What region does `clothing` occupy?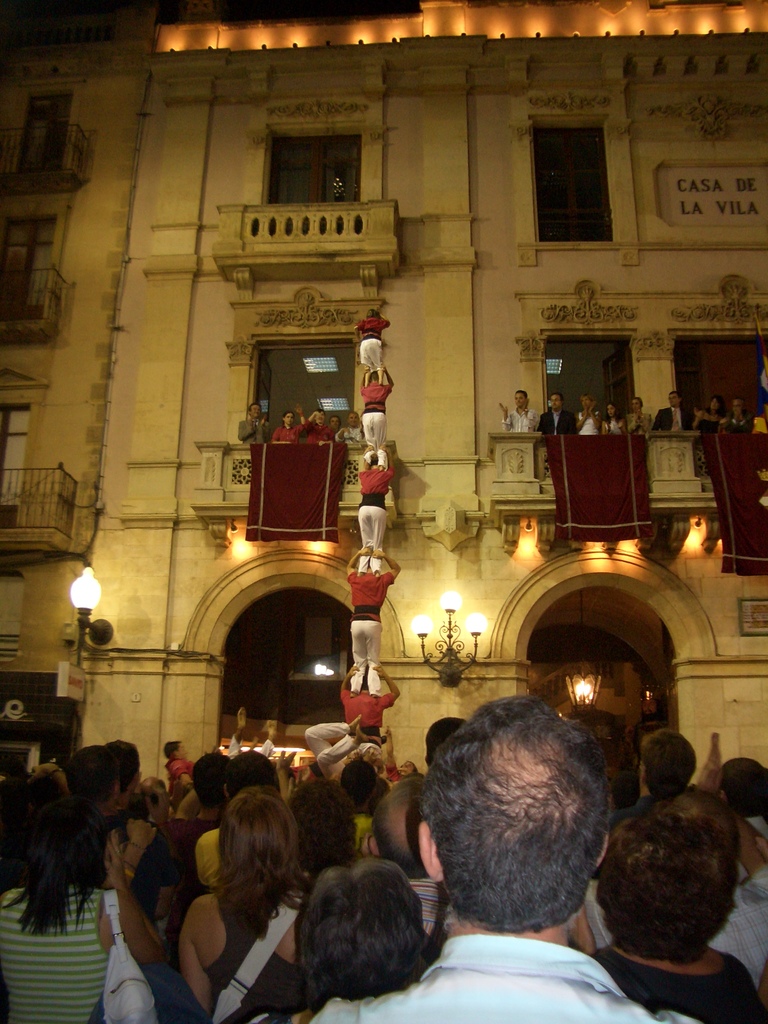
9 332 763 1020.
